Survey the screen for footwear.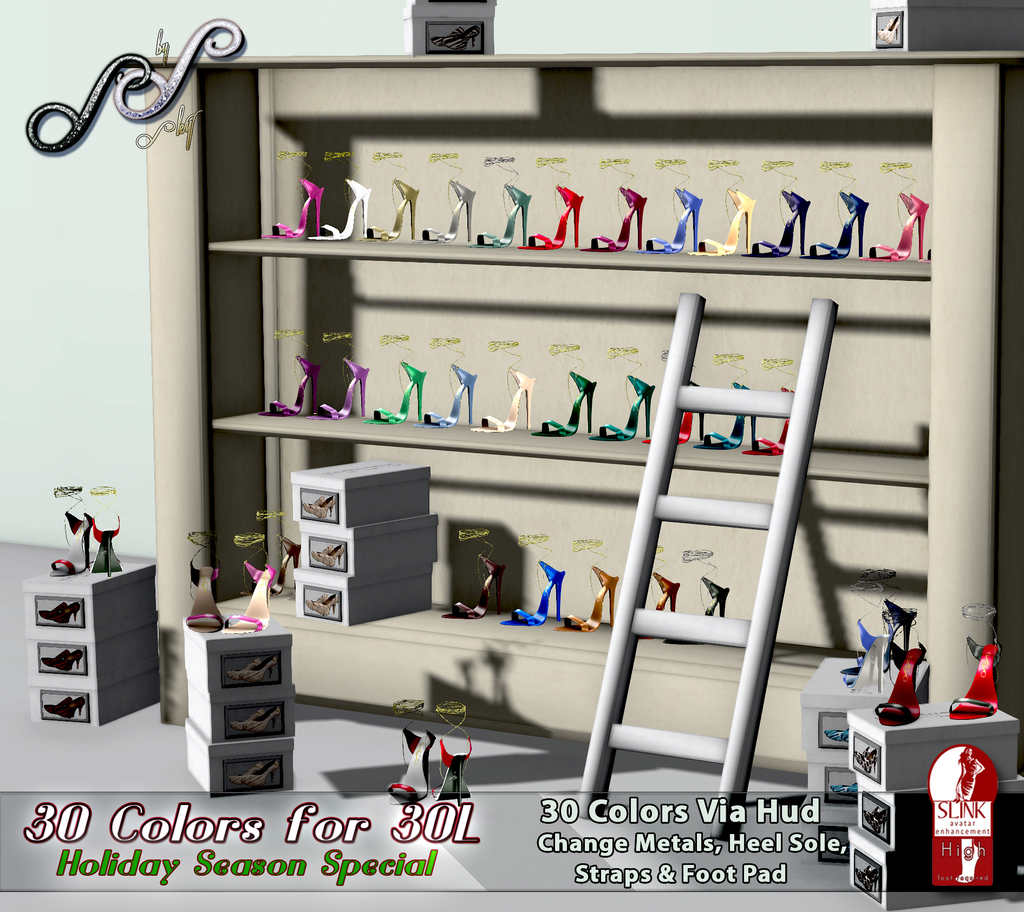
Survey found: 324, 536, 343, 566.
